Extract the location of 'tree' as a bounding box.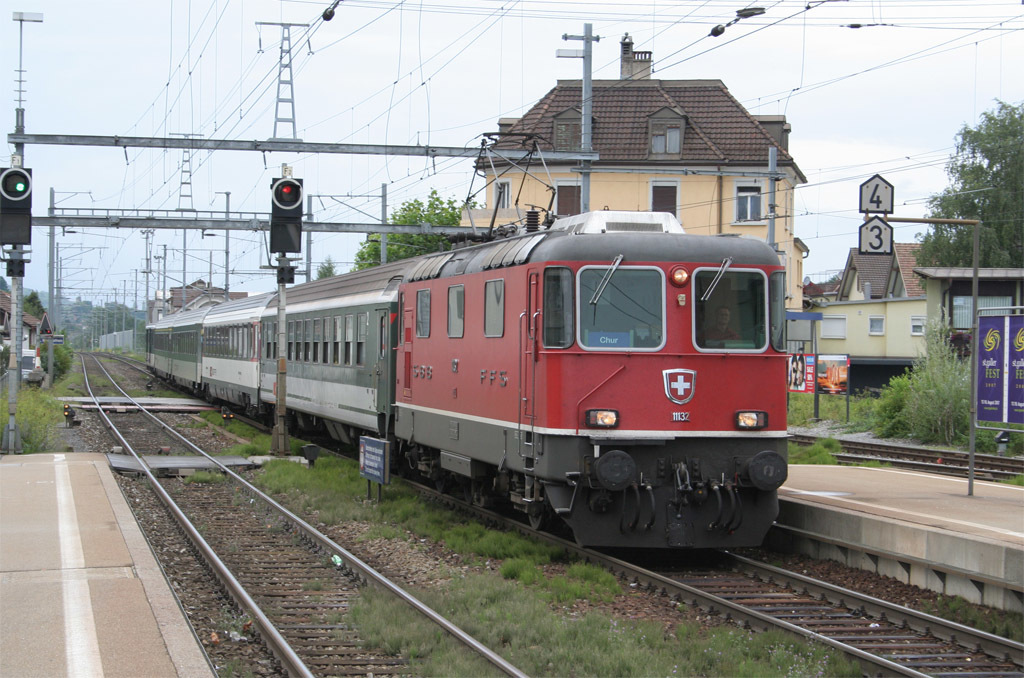
<region>0, 274, 10, 296</region>.
